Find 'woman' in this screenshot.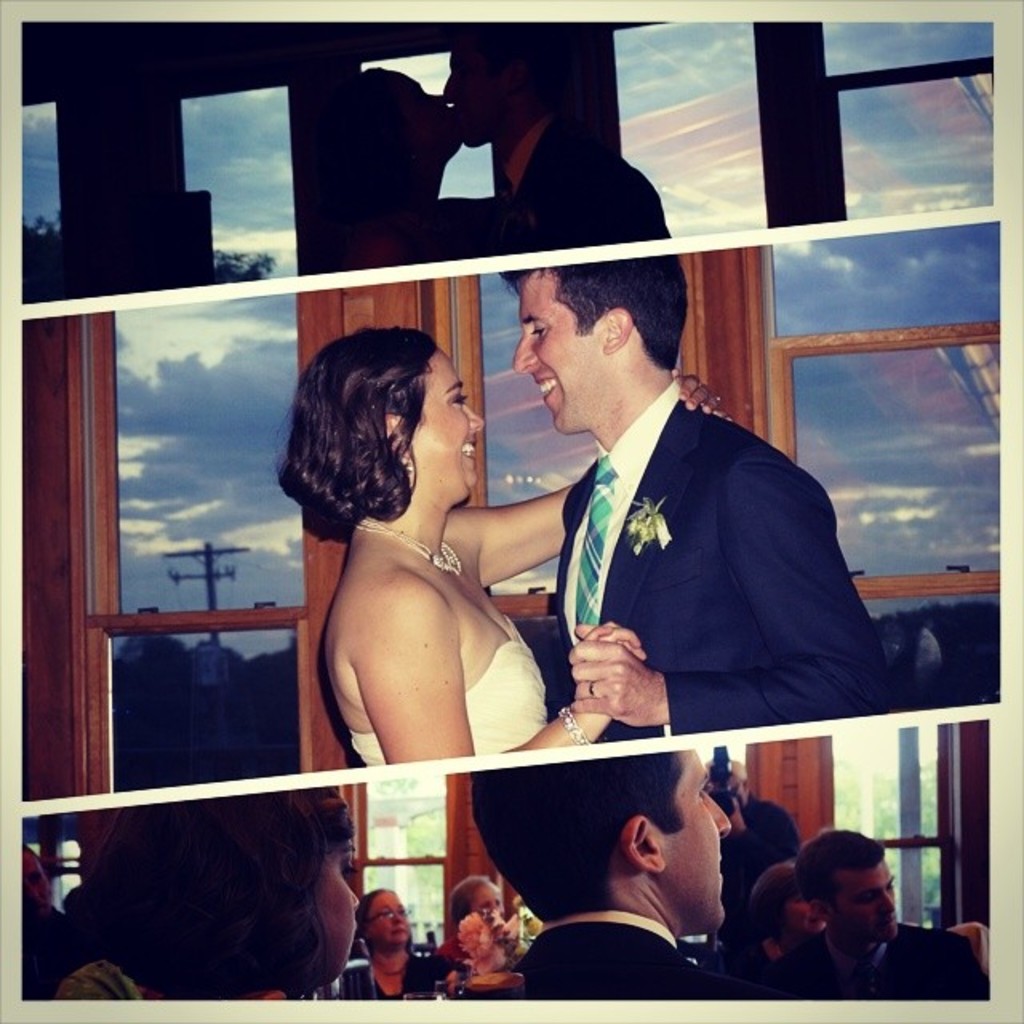
The bounding box for 'woman' is region(328, 304, 688, 829).
